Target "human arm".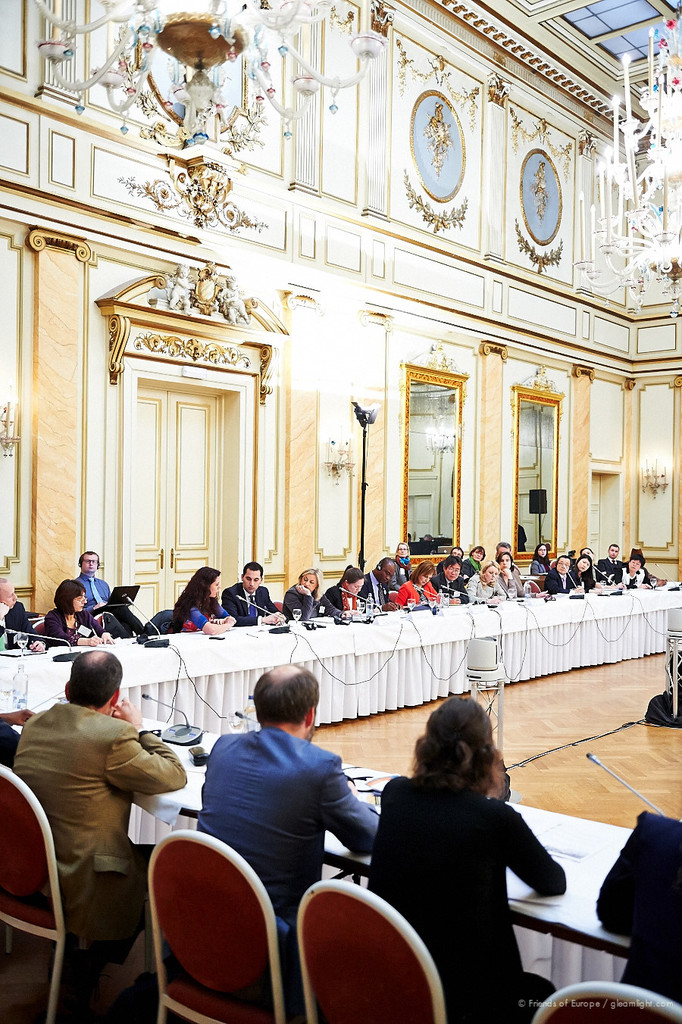
Target region: 590, 807, 675, 941.
